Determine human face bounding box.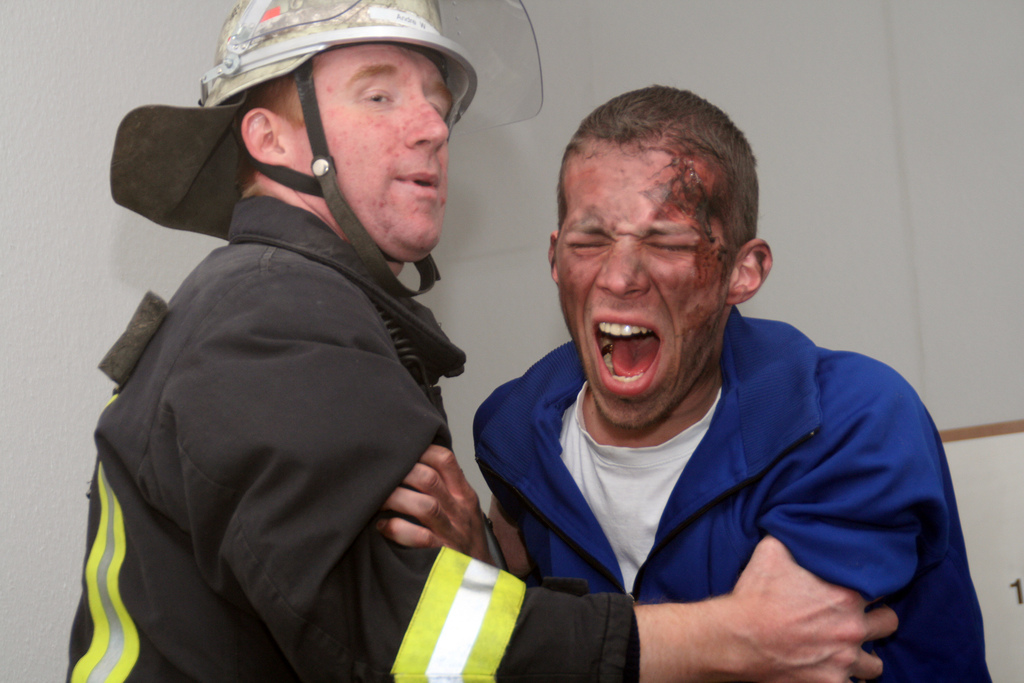
Determined: {"x1": 289, "y1": 47, "x2": 451, "y2": 257}.
